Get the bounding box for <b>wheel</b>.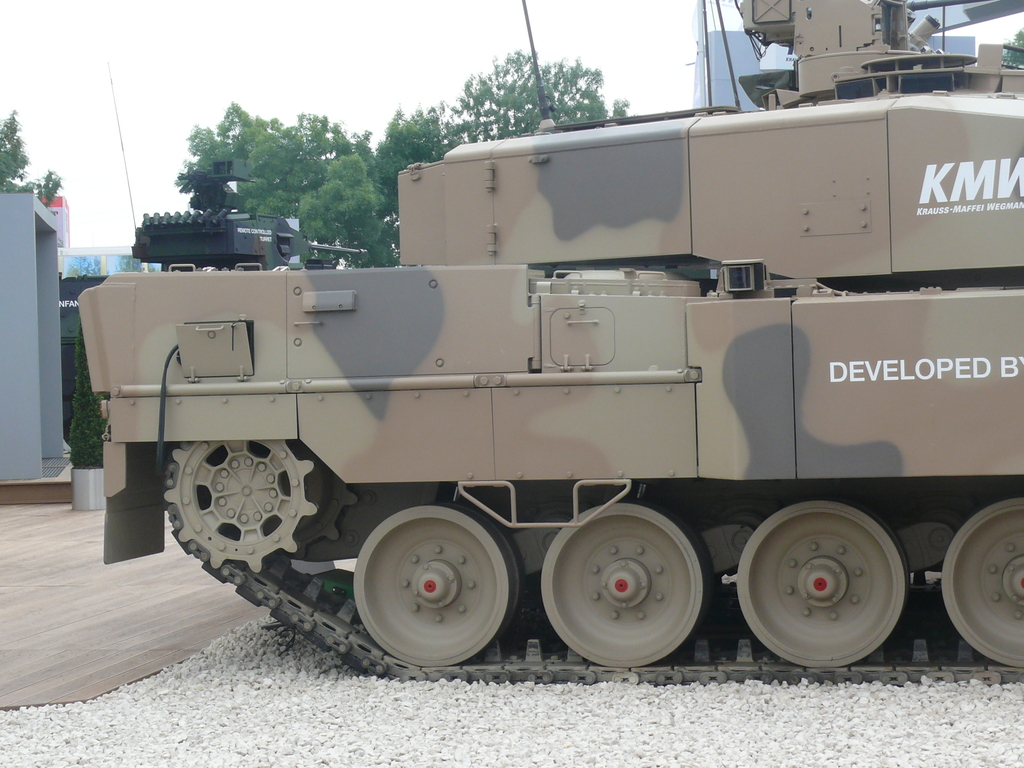
bbox=(738, 499, 913, 669).
